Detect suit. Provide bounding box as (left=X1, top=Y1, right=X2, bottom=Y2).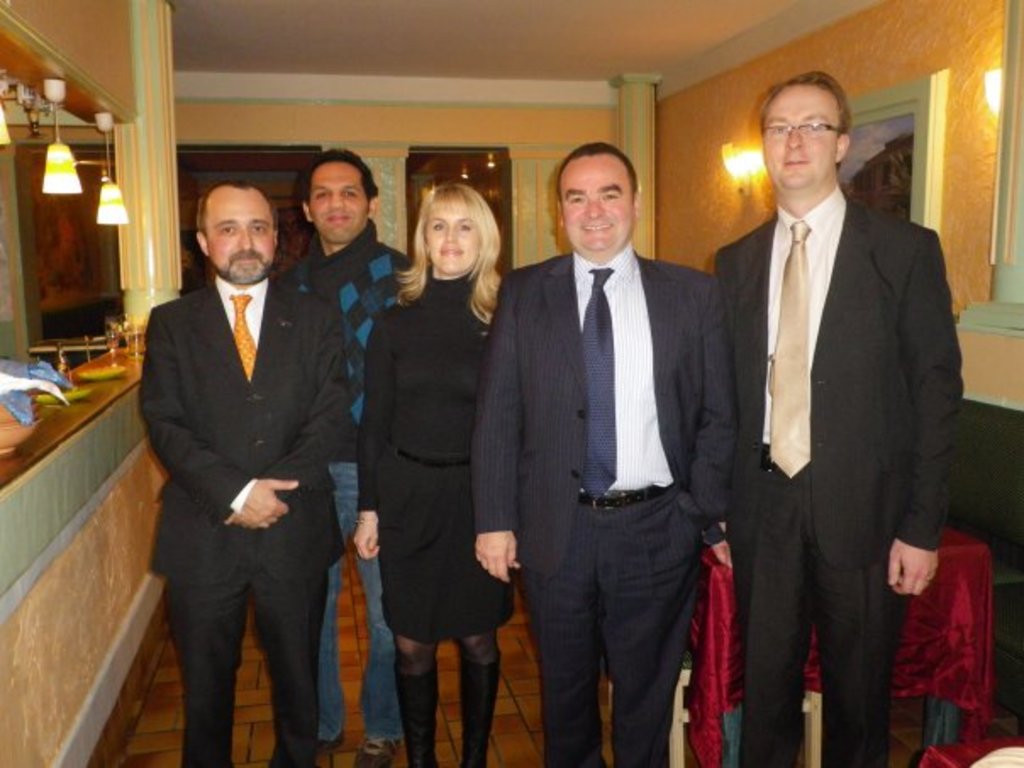
(left=704, top=76, right=958, bottom=760).
